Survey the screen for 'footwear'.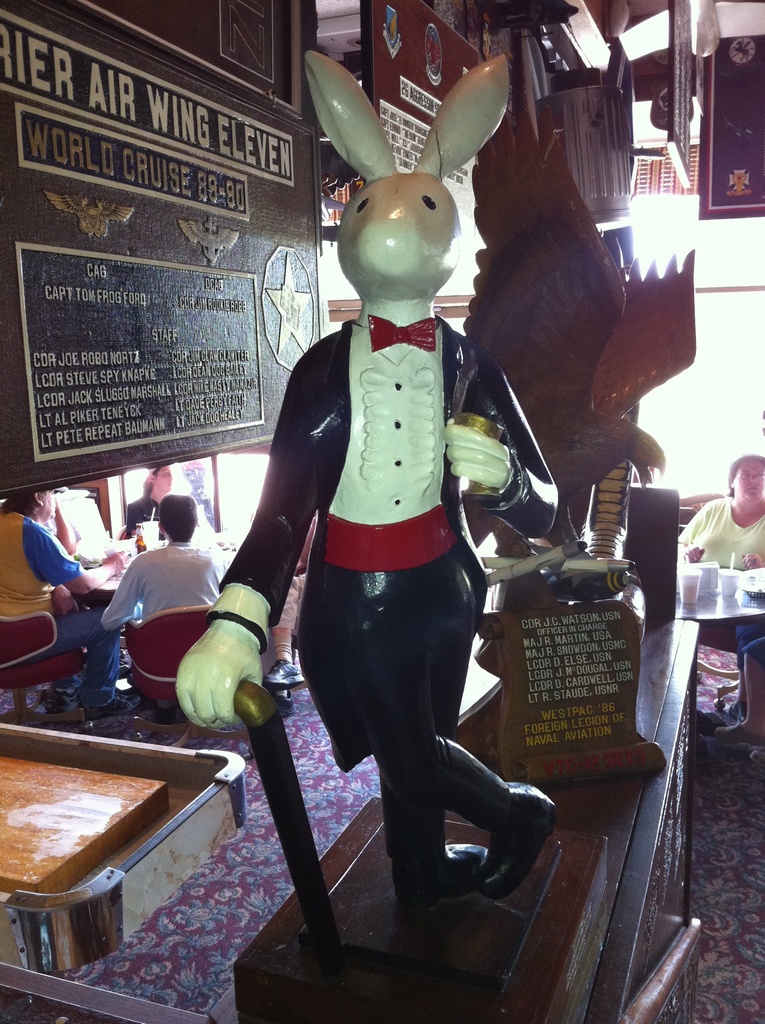
Survey found: 480:780:555:894.
